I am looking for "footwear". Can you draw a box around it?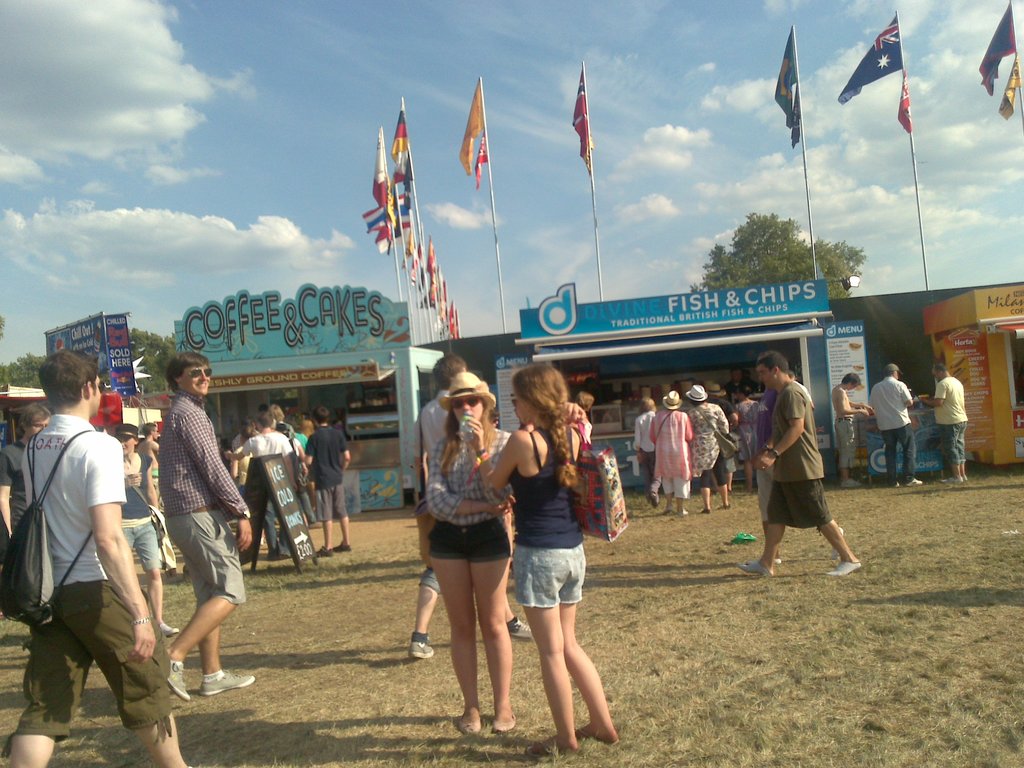
Sure, the bounding box is pyautogui.locateOnScreen(963, 473, 969, 483).
